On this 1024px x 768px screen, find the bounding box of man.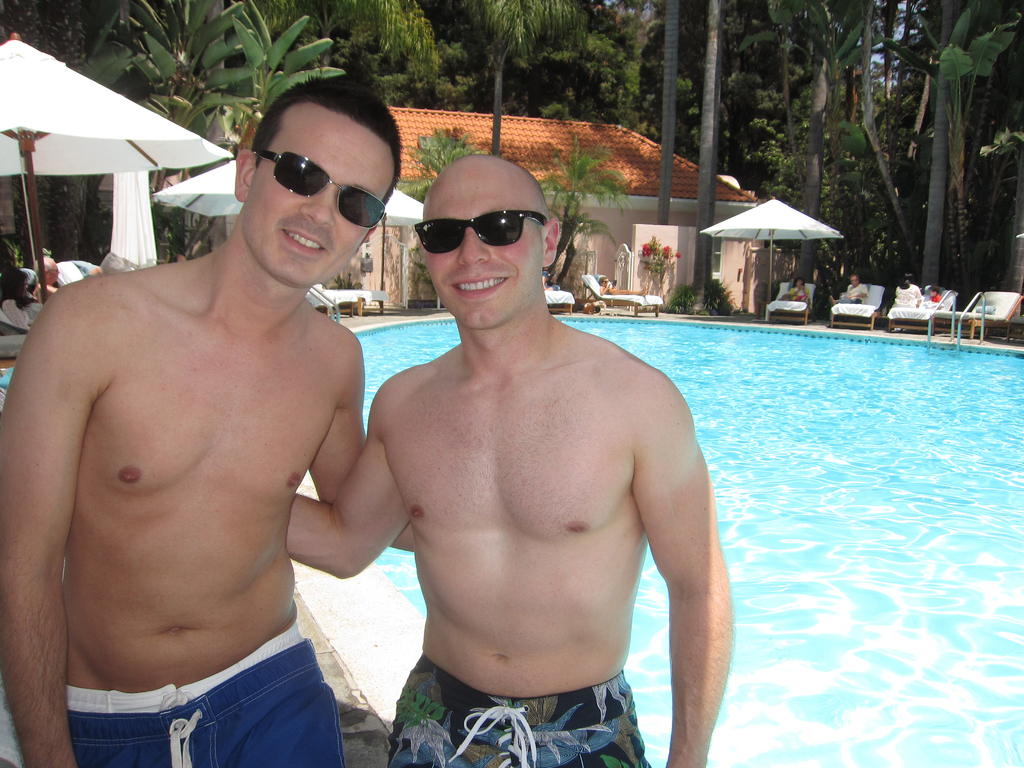
Bounding box: box(0, 67, 416, 767).
